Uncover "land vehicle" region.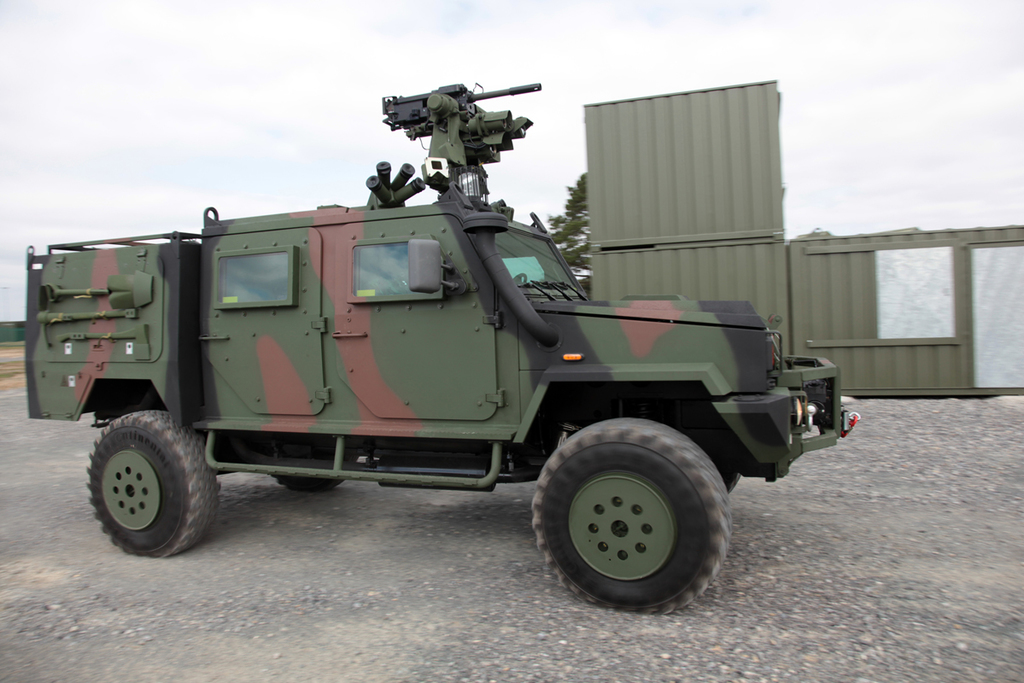
Uncovered: Rect(20, 119, 862, 581).
